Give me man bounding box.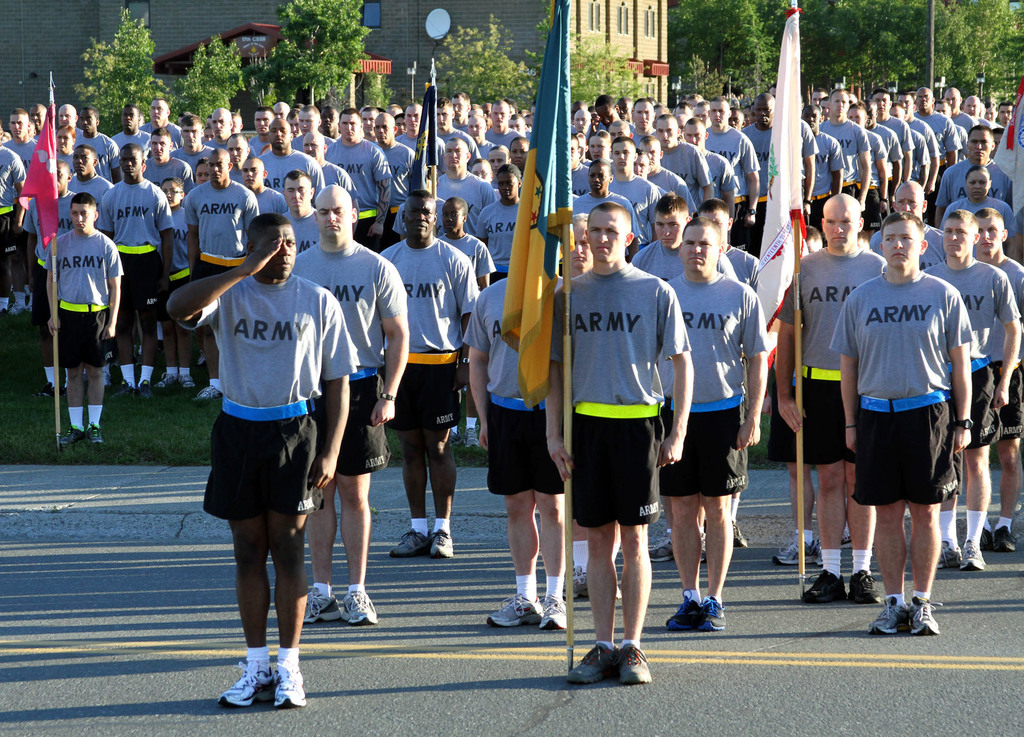
(638,133,684,193).
